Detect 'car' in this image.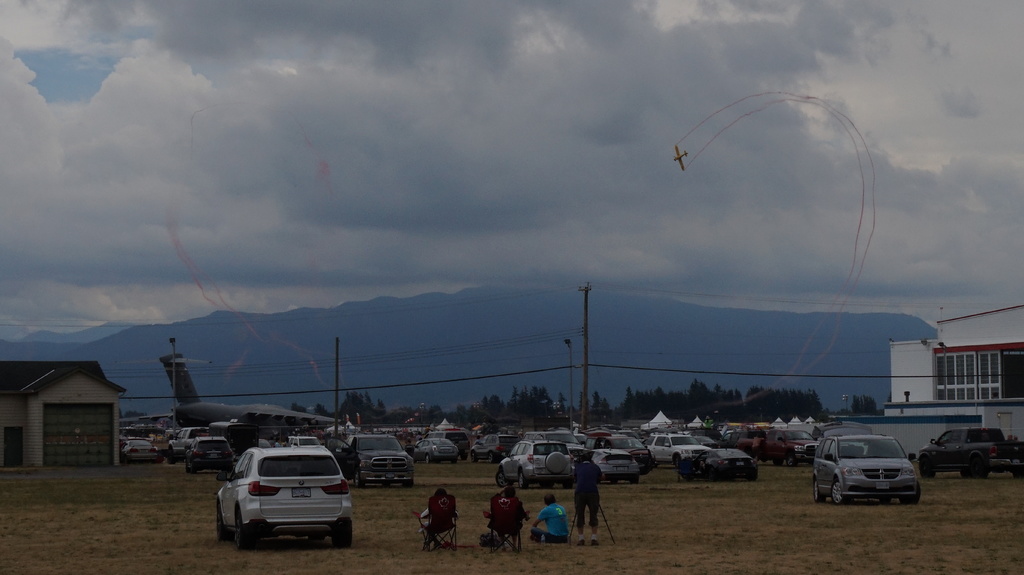
Detection: crop(213, 446, 353, 551).
